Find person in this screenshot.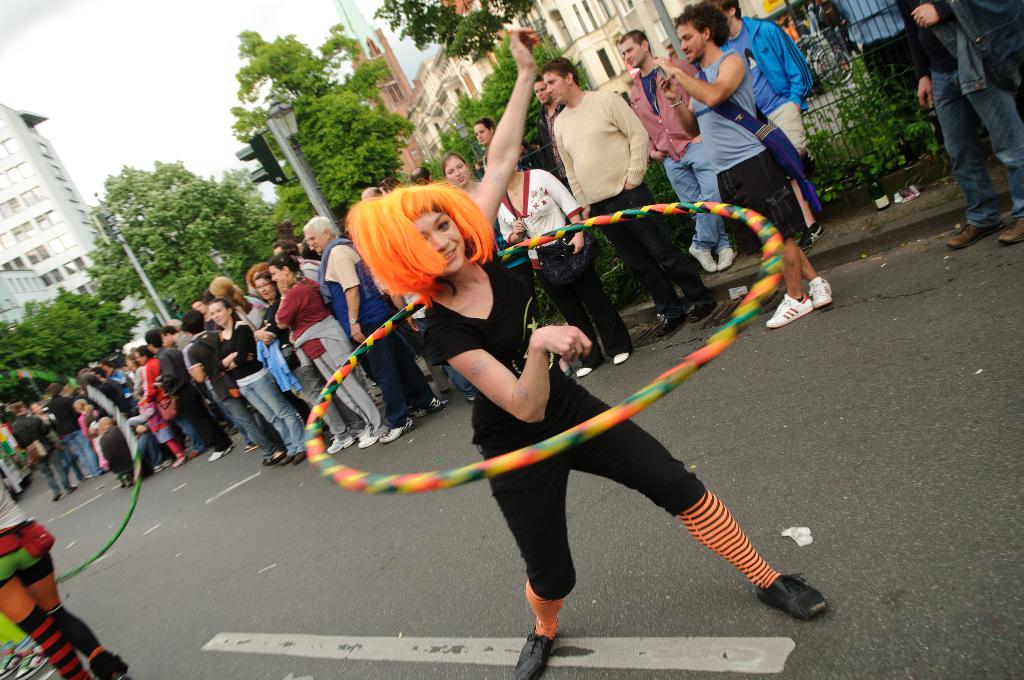
The bounding box for person is rect(243, 268, 352, 457).
